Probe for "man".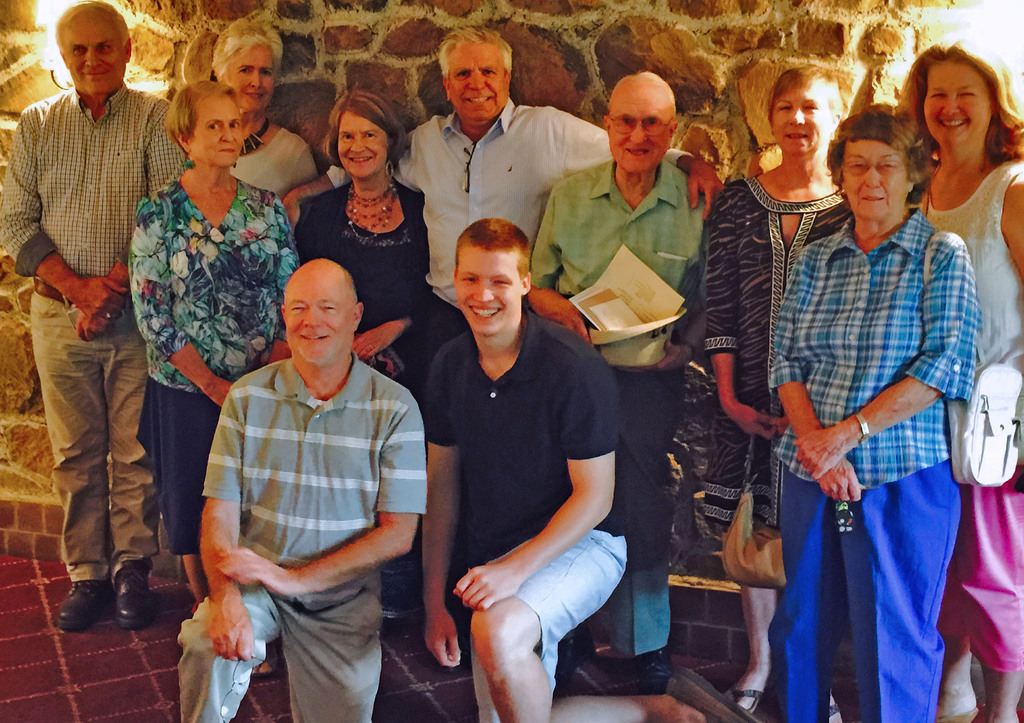
Probe result: bbox(278, 28, 741, 319).
